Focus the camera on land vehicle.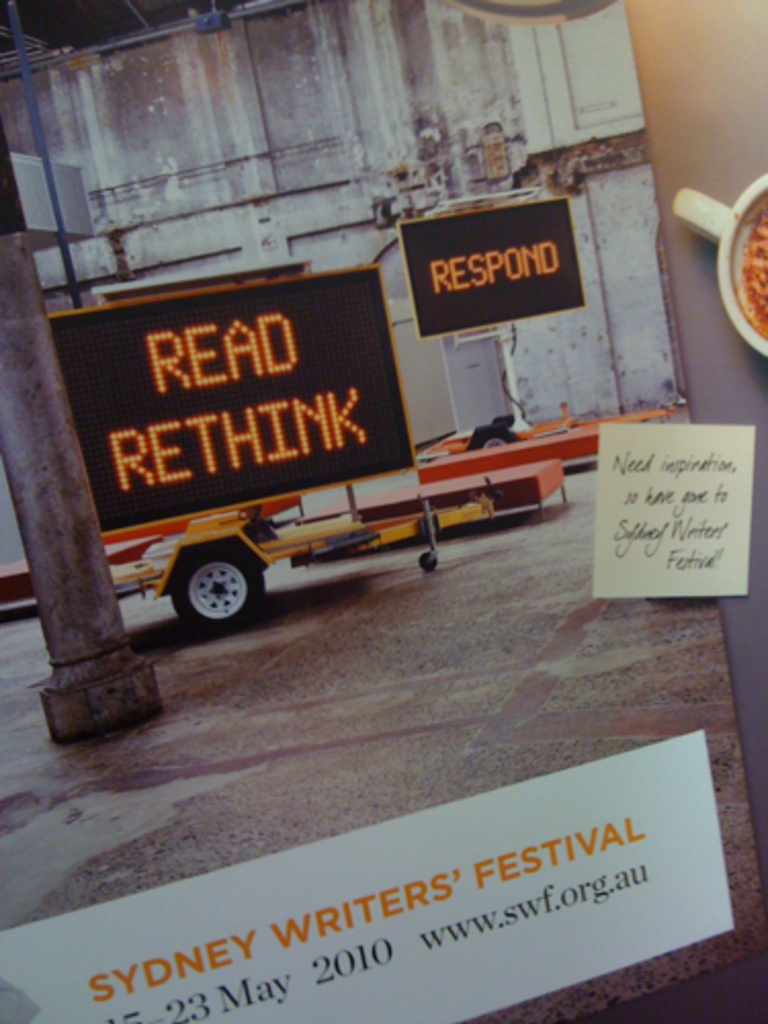
Focus region: 96 221 498 625.
